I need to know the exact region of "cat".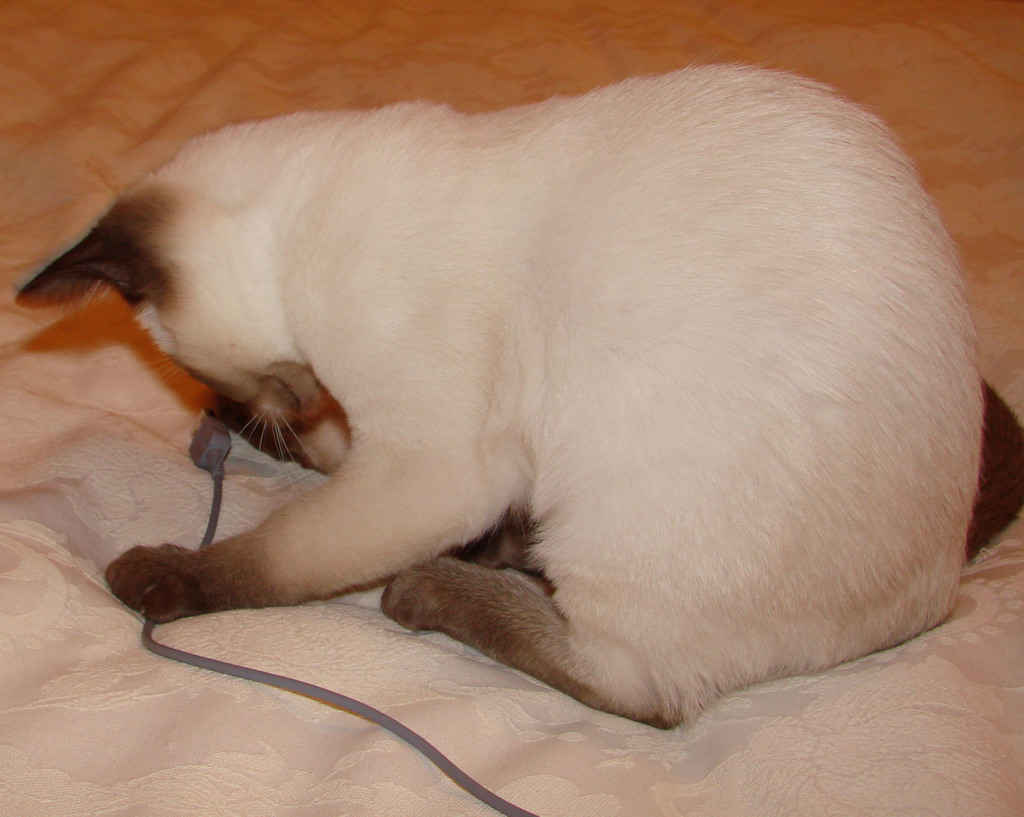
Region: 15, 66, 1023, 737.
